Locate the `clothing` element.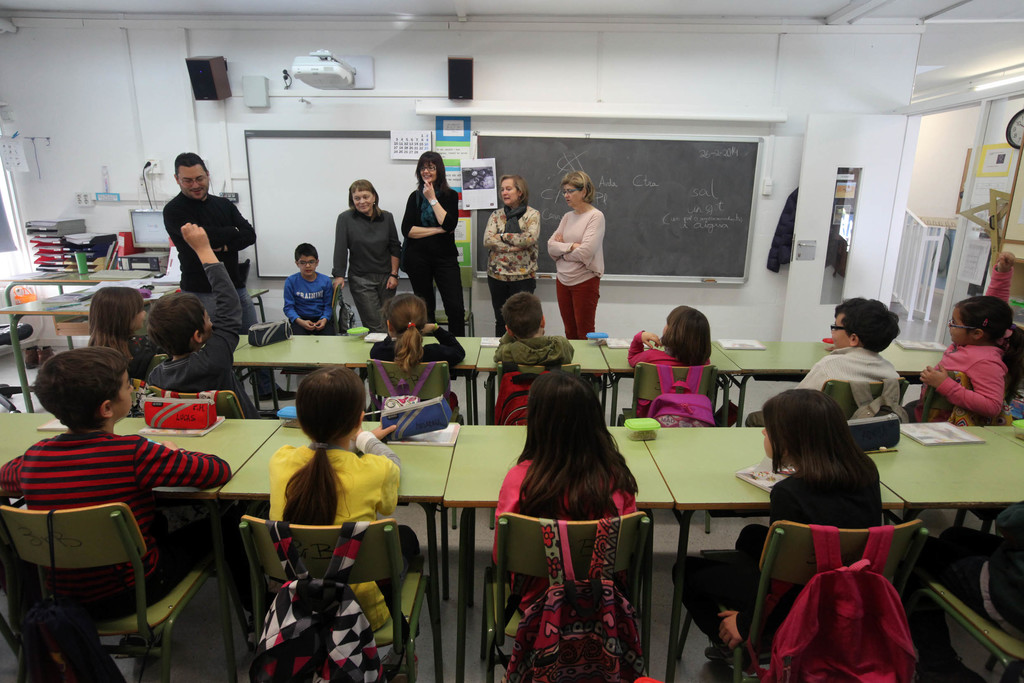
Element bbox: 751/344/908/418.
